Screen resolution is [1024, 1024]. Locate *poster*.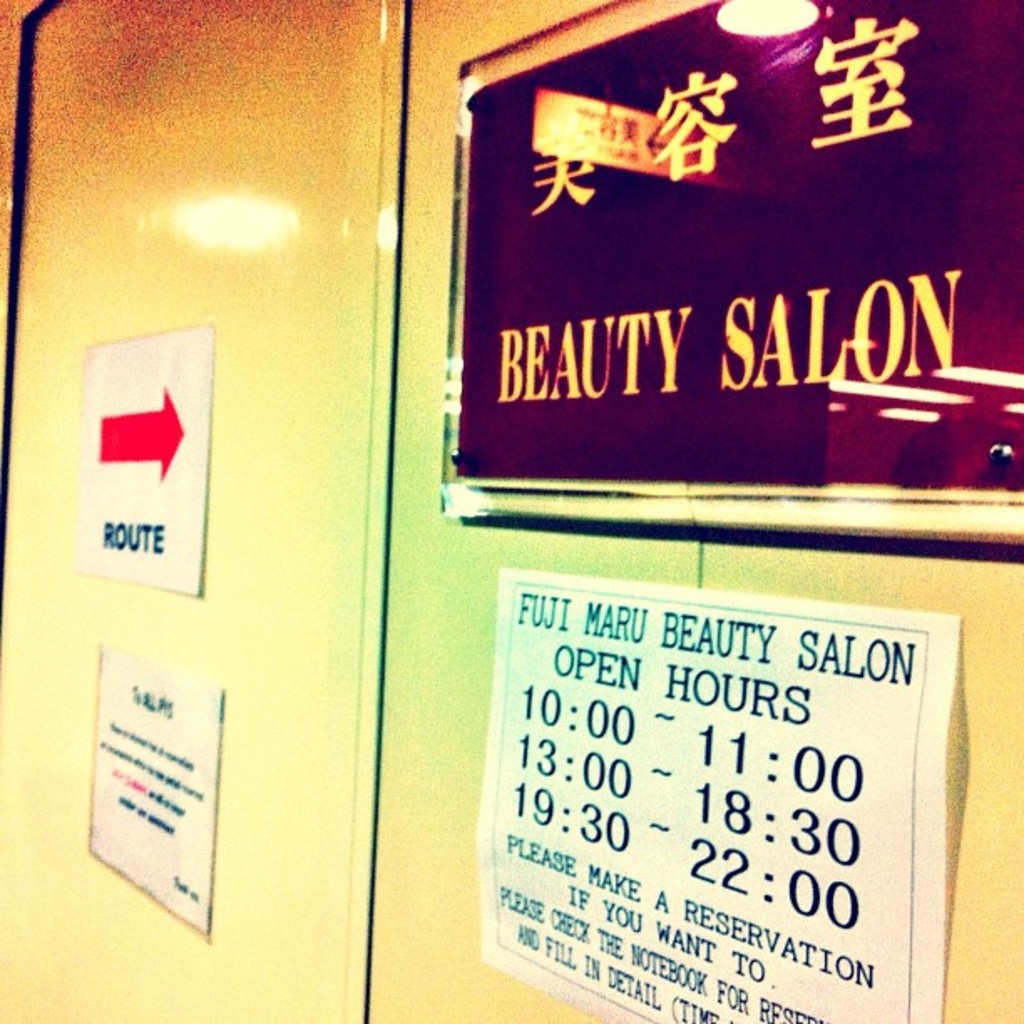
85:643:226:929.
